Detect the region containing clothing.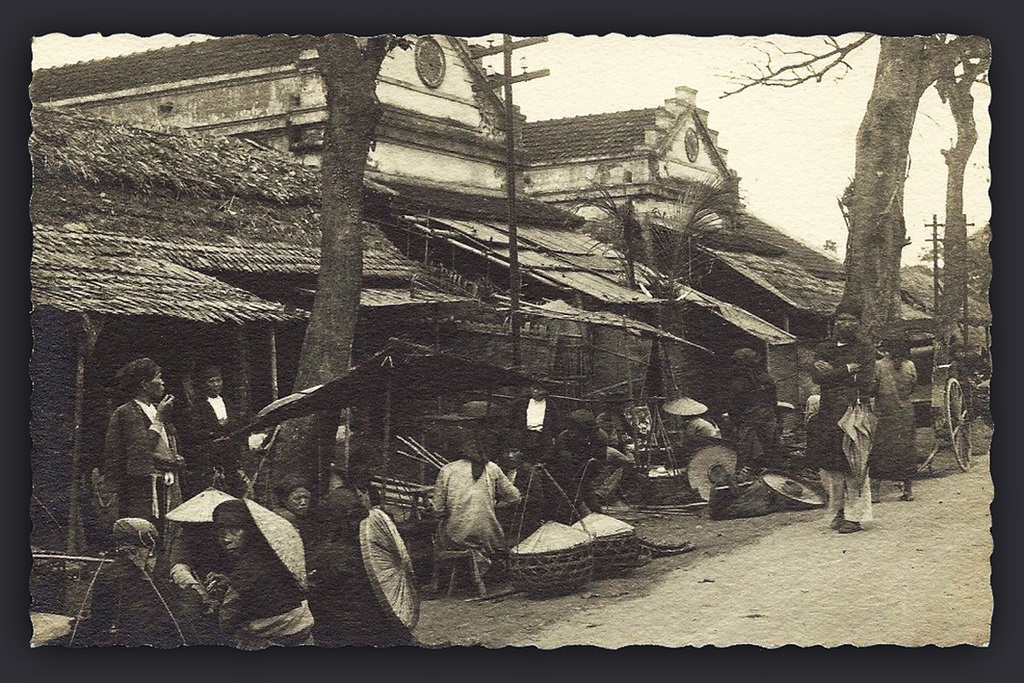
rect(427, 461, 525, 577).
